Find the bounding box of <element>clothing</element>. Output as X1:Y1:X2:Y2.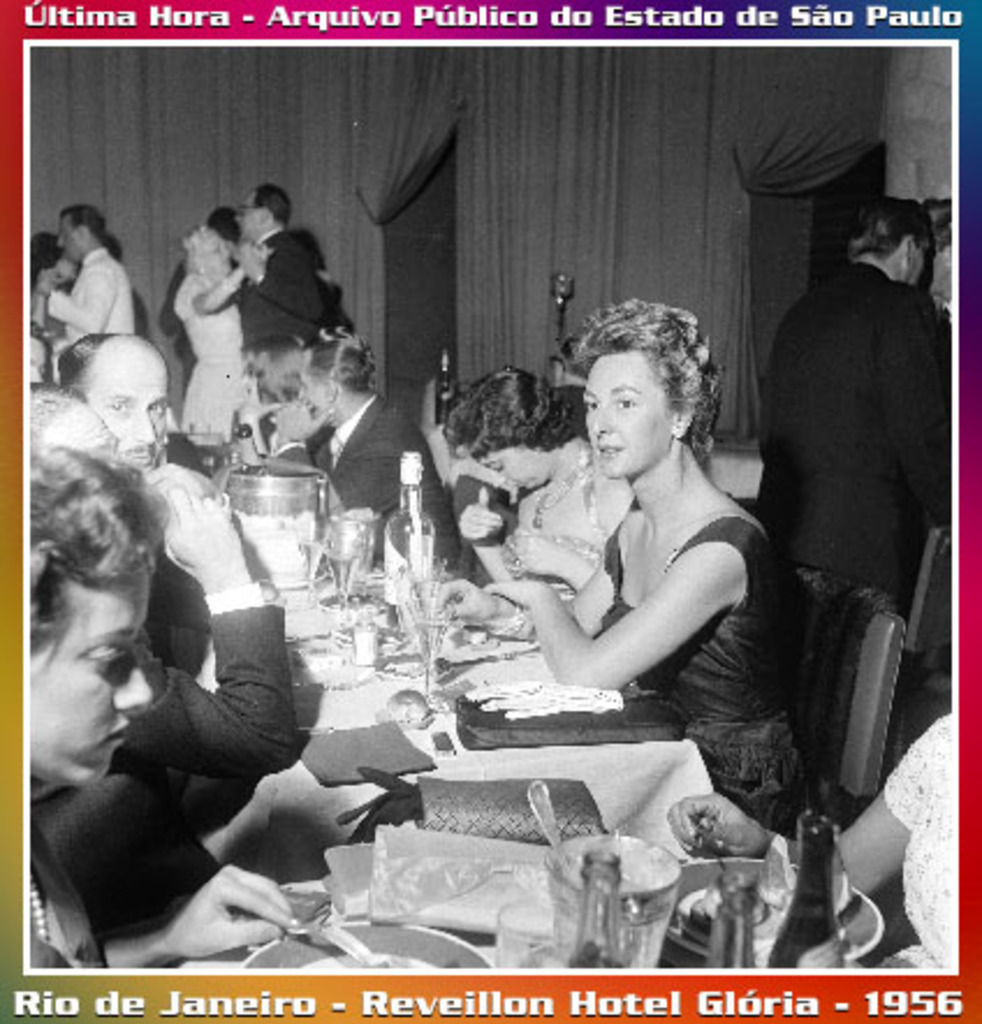
264:378:466:568.
